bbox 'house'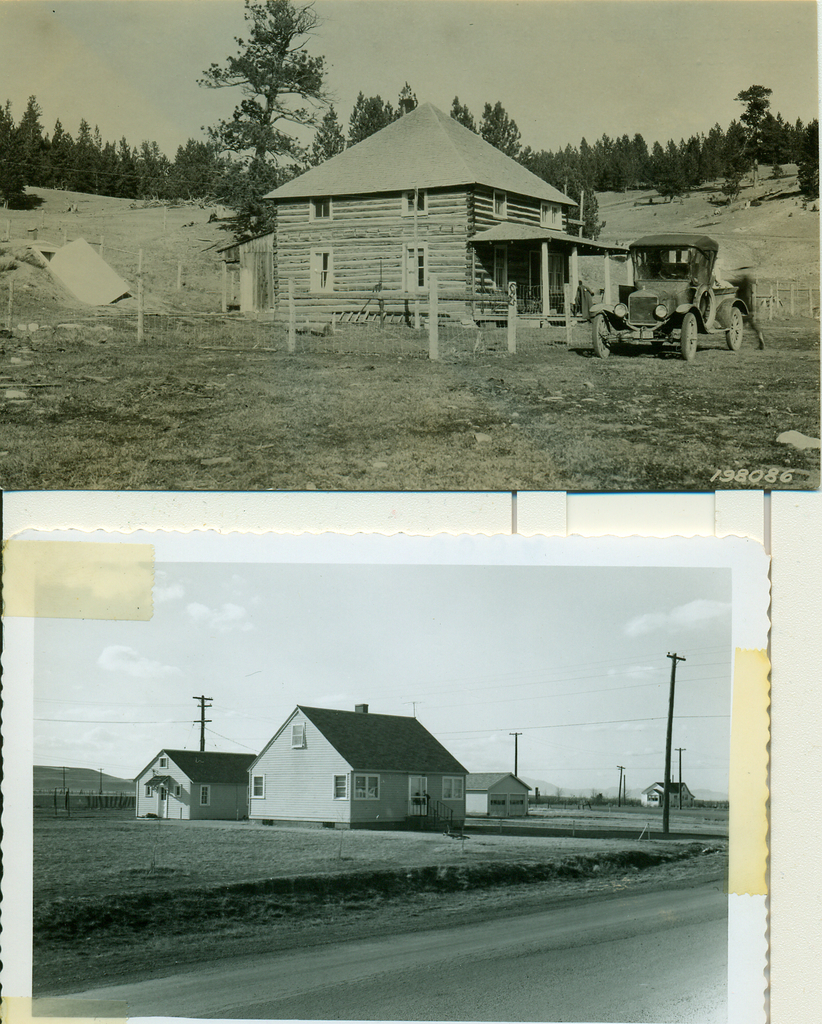
bbox=[450, 750, 543, 832]
